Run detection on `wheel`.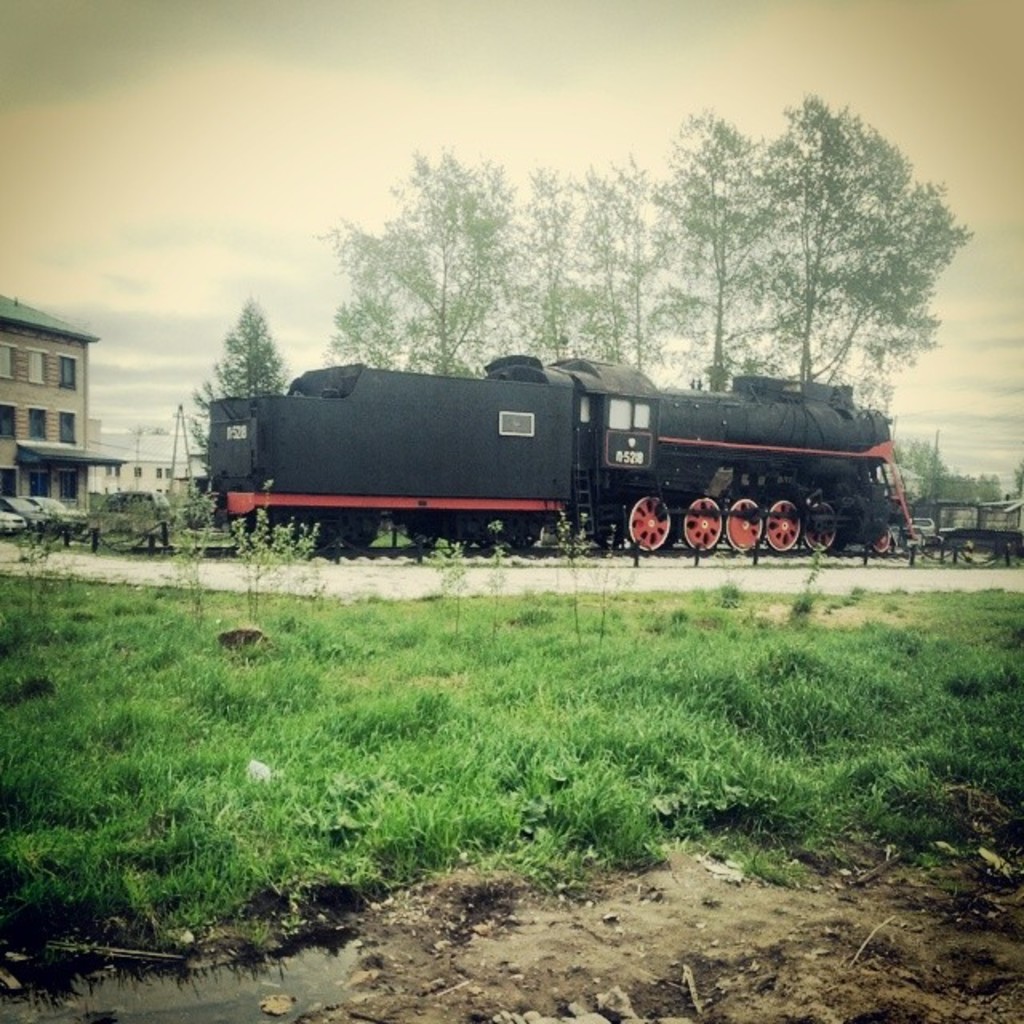
Result: x1=614, y1=490, x2=664, y2=562.
